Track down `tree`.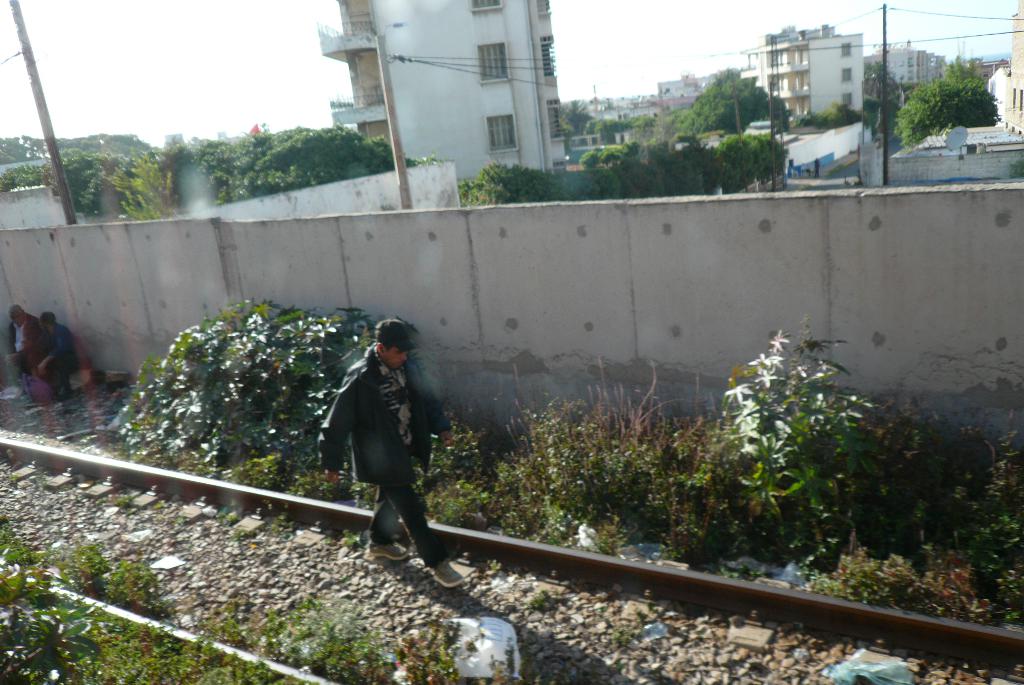
Tracked to detection(863, 58, 885, 95).
